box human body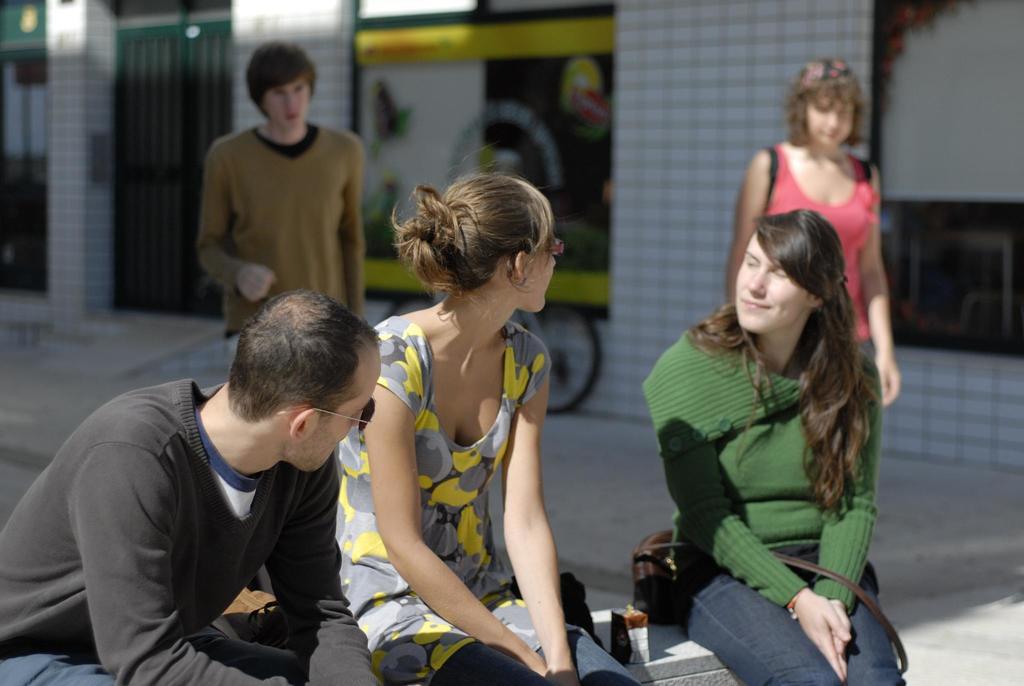
bbox(323, 151, 575, 676)
